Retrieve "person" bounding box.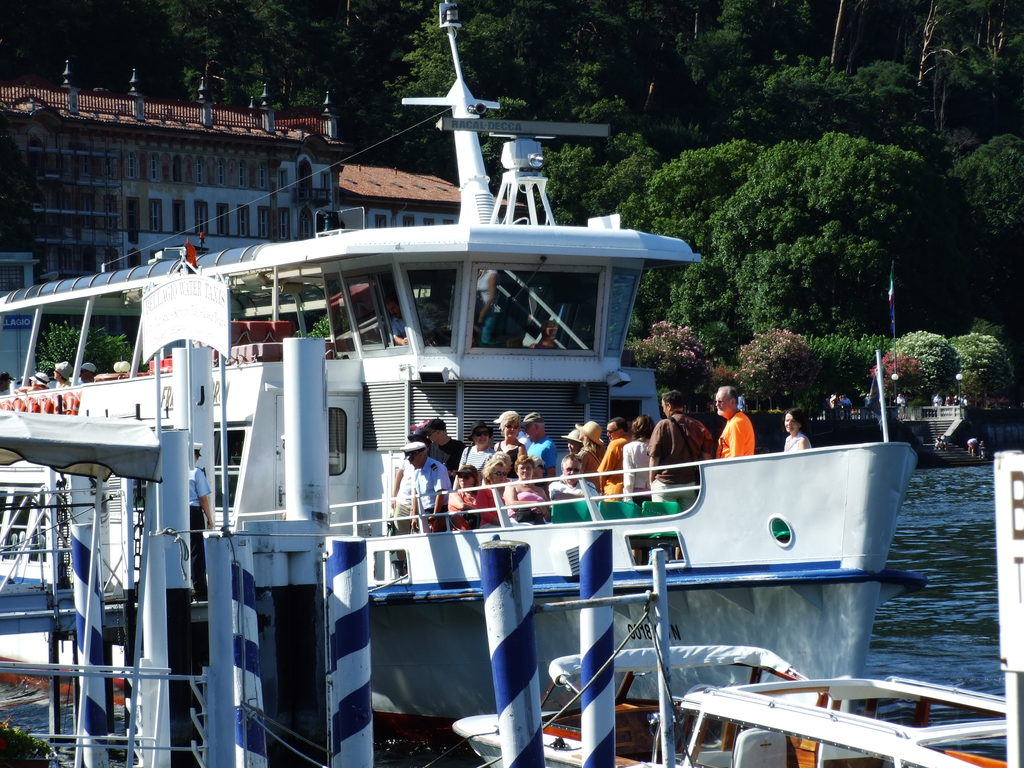
Bounding box: rect(558, 429, 585, 454).
